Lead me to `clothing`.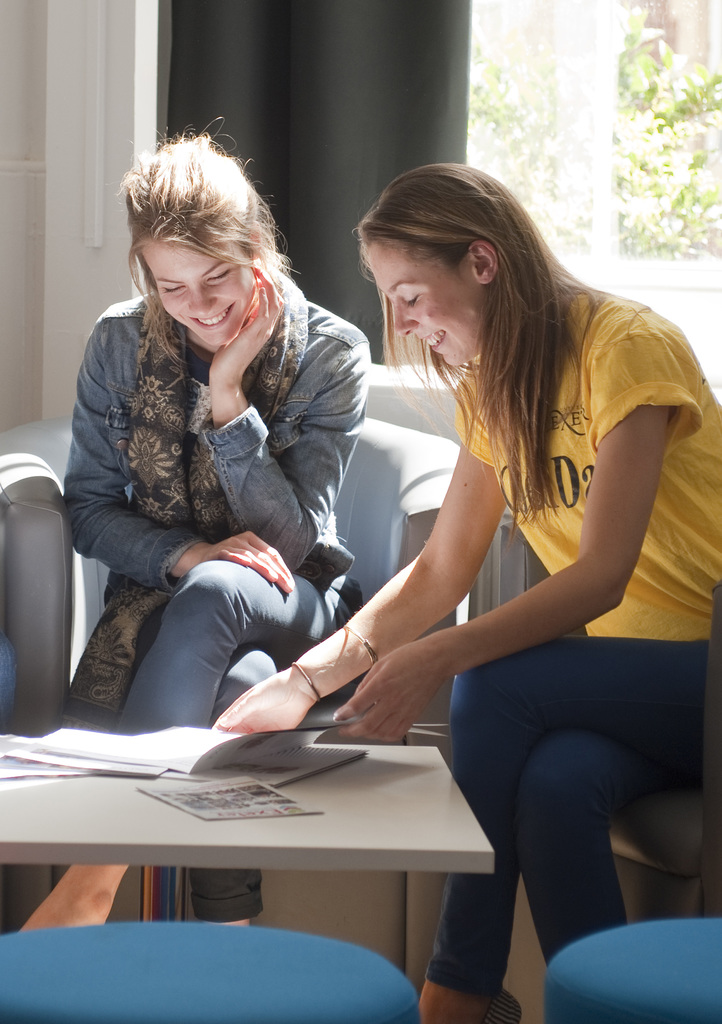
Lead to 52 220 369 751.
